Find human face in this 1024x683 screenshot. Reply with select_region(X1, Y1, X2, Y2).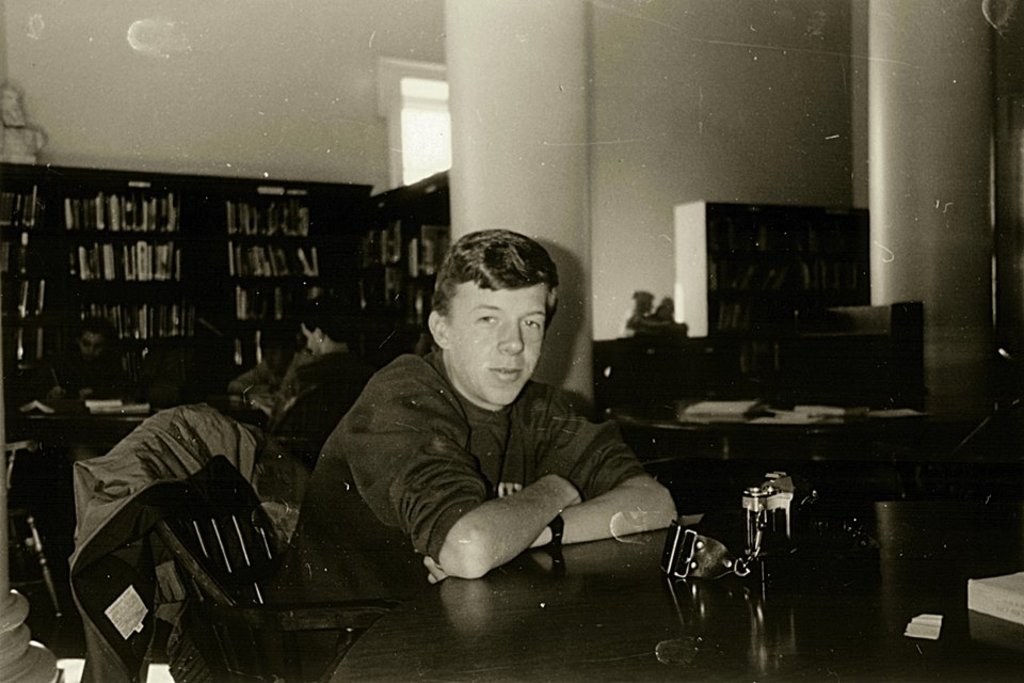
select_region(81, 331, 108, 361).
